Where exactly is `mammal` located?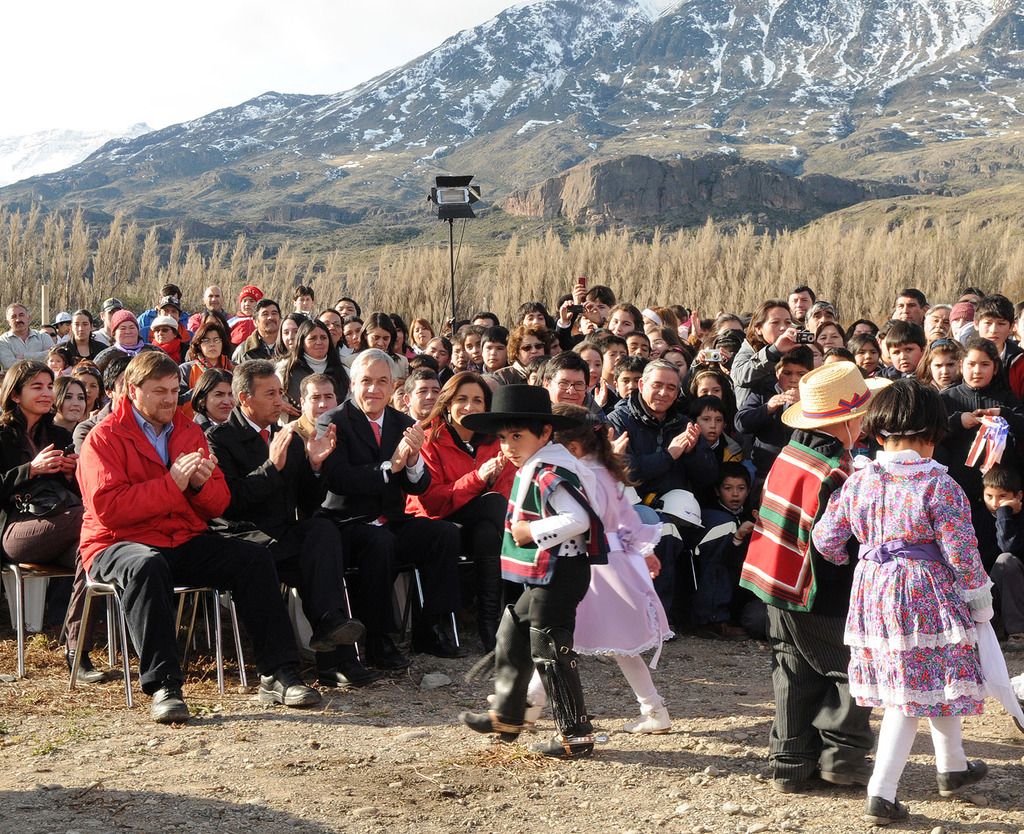
Its bounding box is rect(815, 397, 1003, 783).
